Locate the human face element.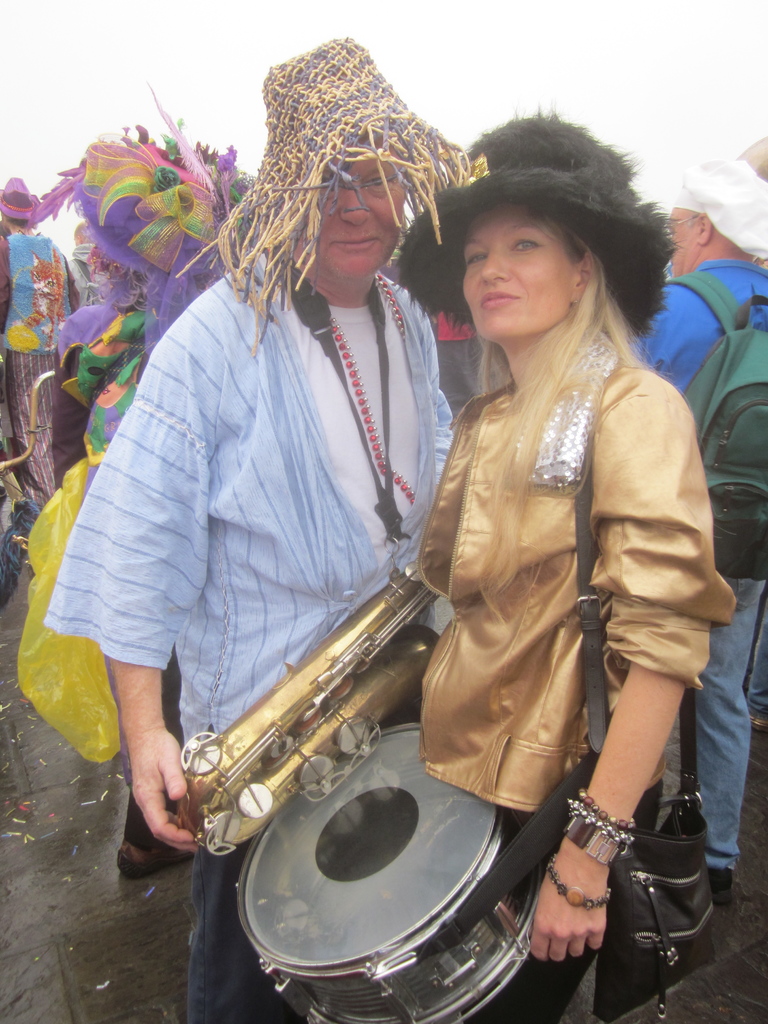
Element bbox: (left=668, top=200, right=703, bottom=280).
